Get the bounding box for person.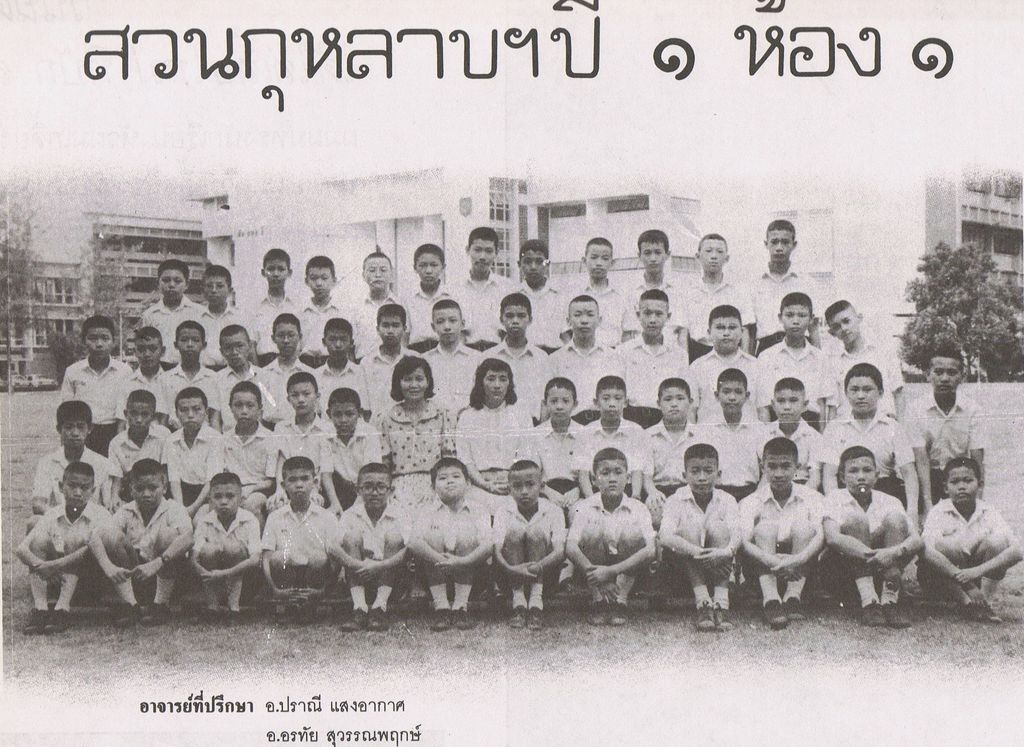
box=[675, 438, 752, 634].
